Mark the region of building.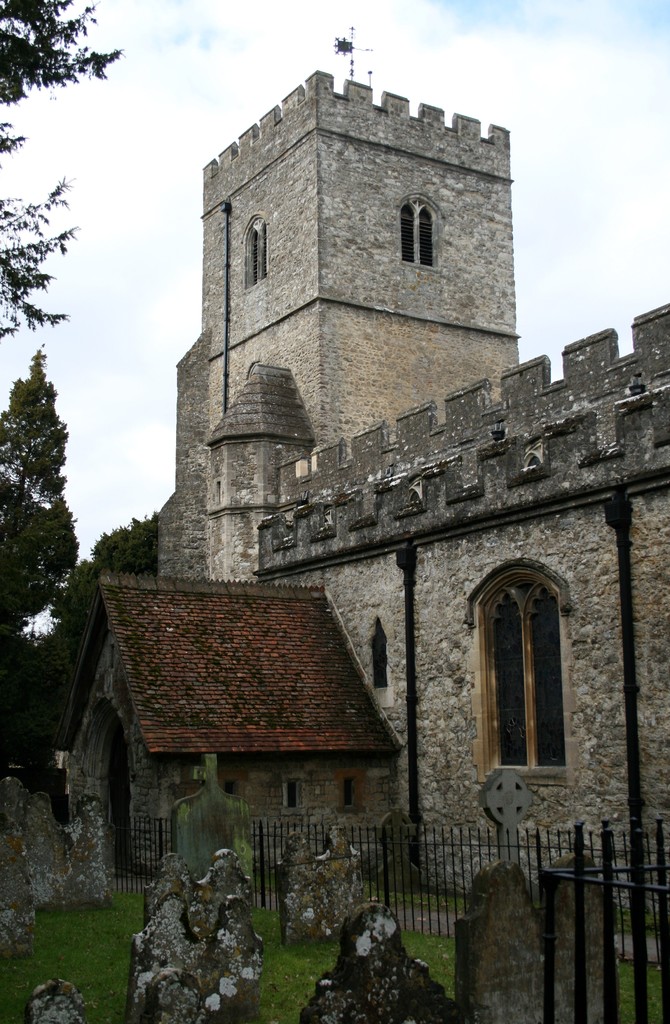
Region: x1=0, y1=66, x2=669, y2=954.
